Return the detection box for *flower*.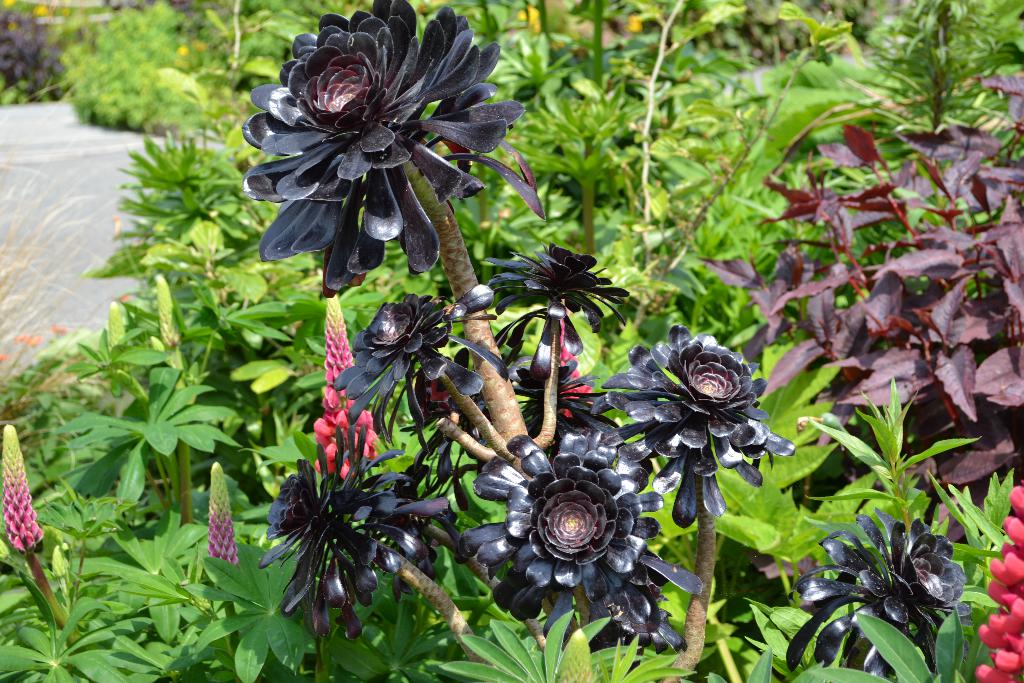
BBox(152, 334, 173, 367).
